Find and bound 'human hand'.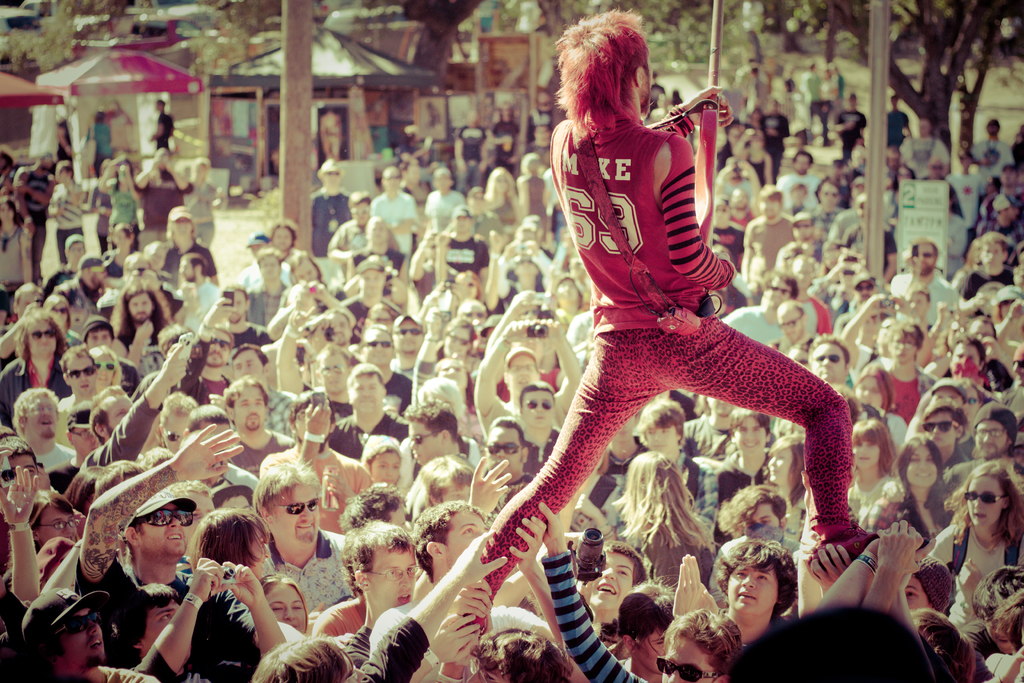
Bound: [left=875, top=519, right=919, bottom=582].
